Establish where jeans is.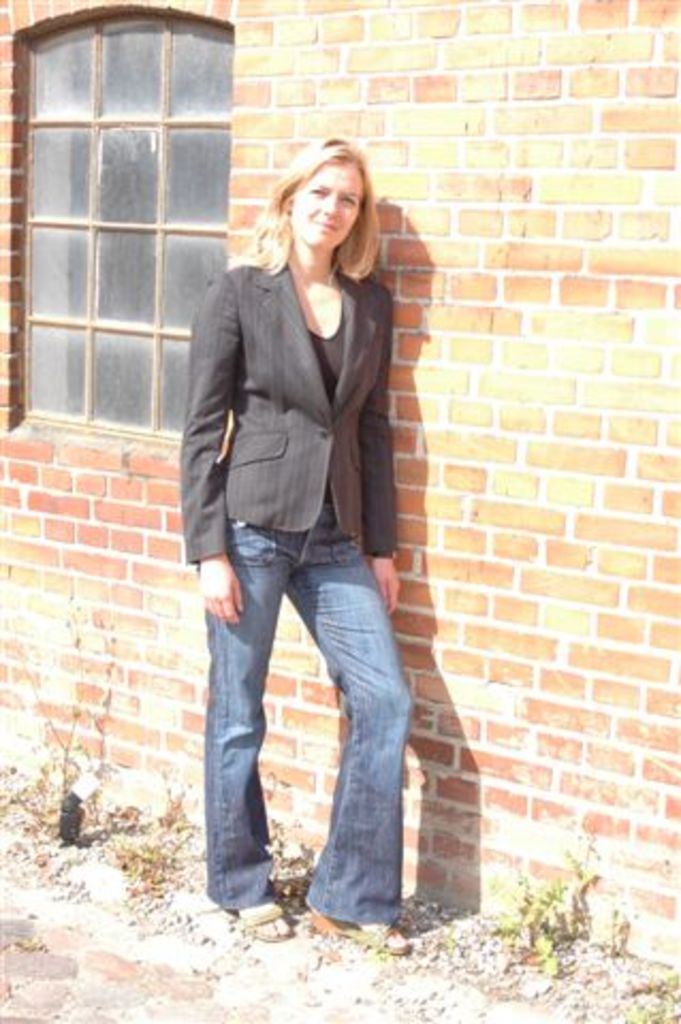
Established at region(186, 512, 410, 939).
